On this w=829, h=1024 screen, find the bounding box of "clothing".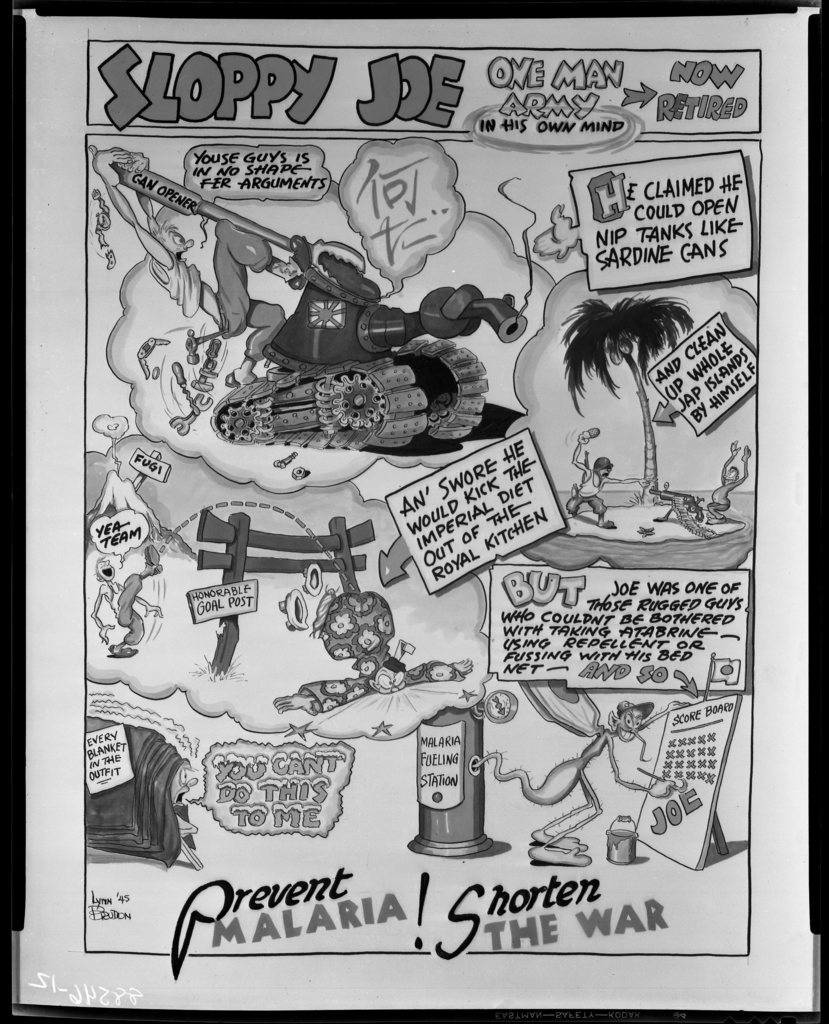
Bounding box: BBox(292, 586, 451, 719).
